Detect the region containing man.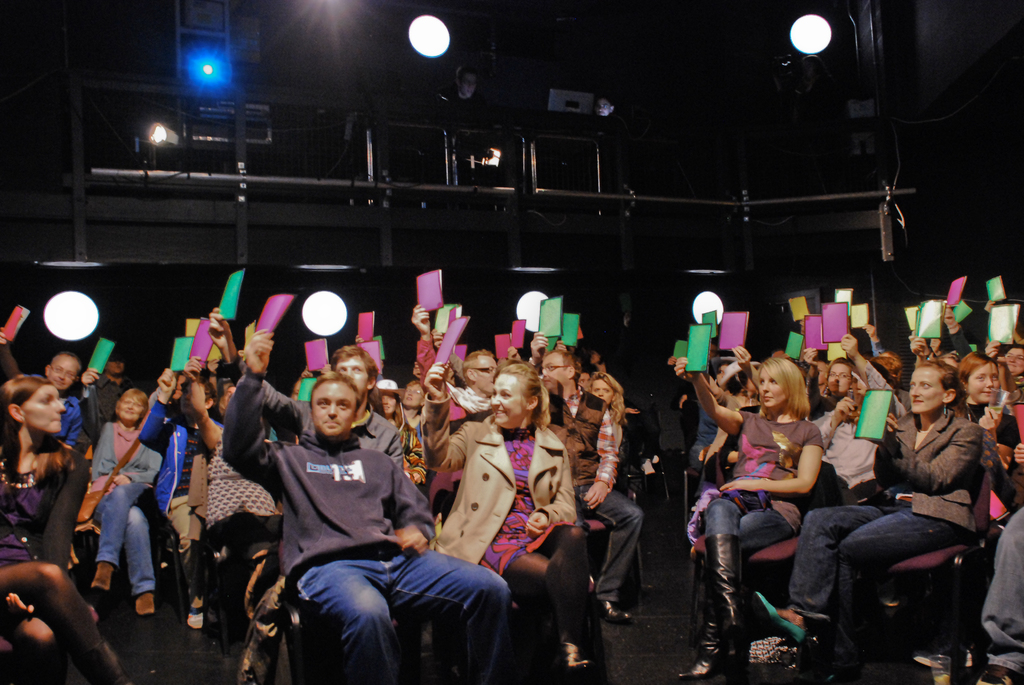
region(29, 352, 84, 448).
